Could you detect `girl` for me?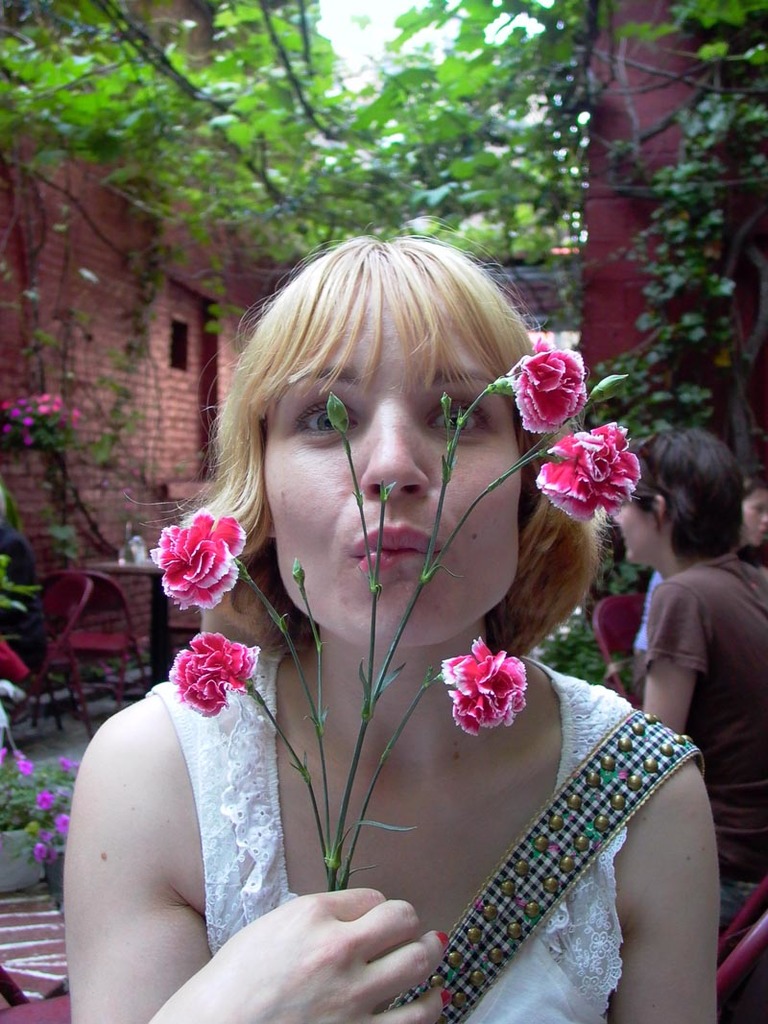
Detection result: Rect(60, 212, 718, 1023).
